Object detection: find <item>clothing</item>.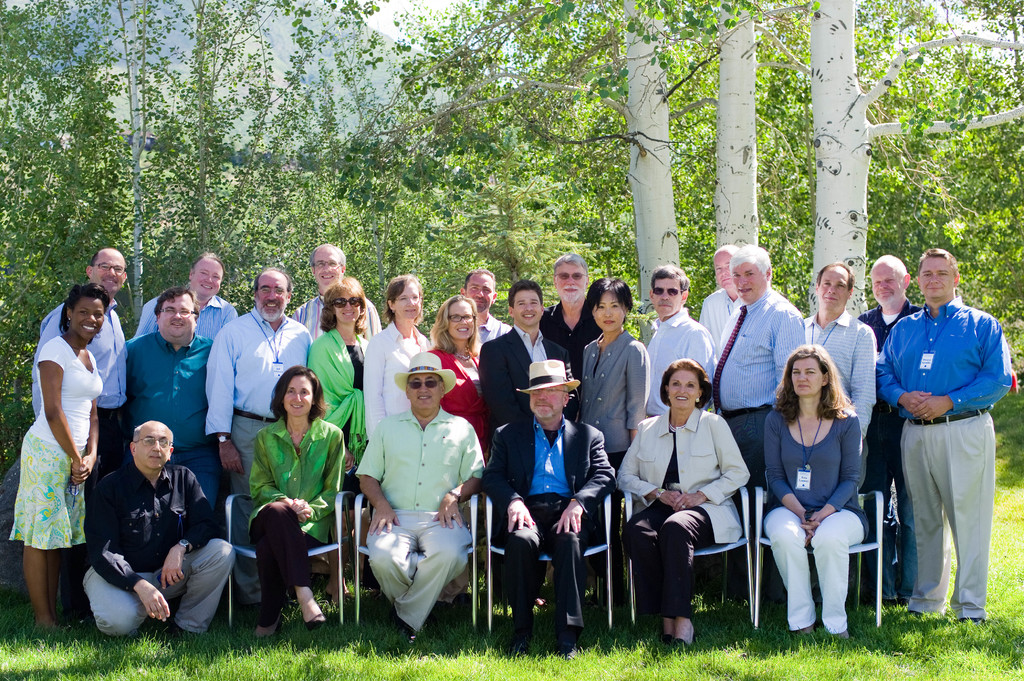
473, 324, 572, 412.
